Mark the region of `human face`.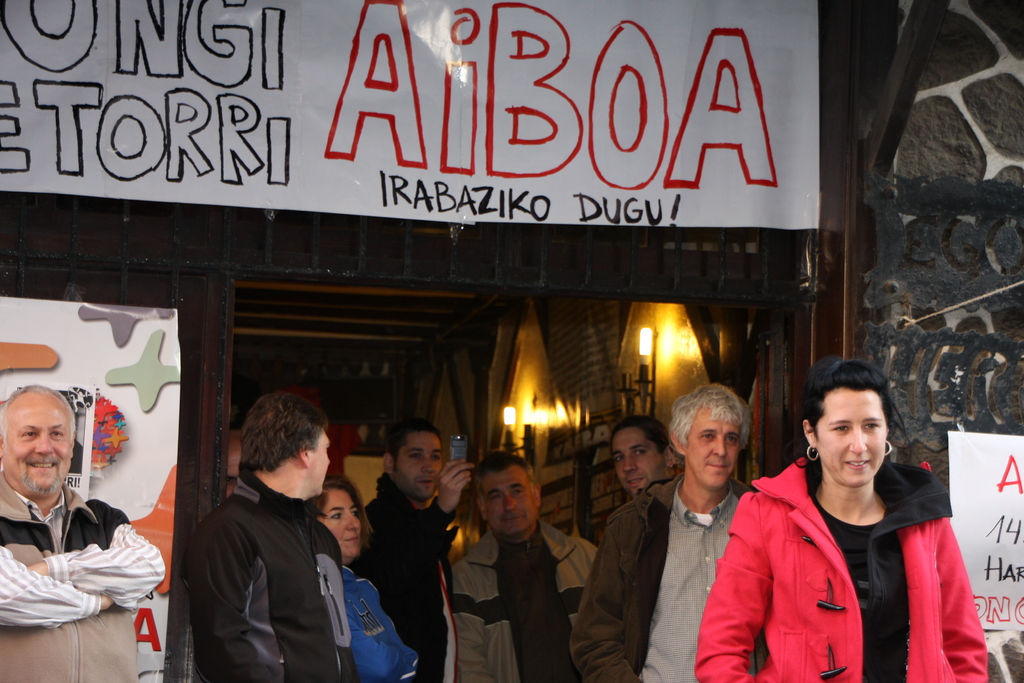
Region: detection(684, 404, 741, 491).
